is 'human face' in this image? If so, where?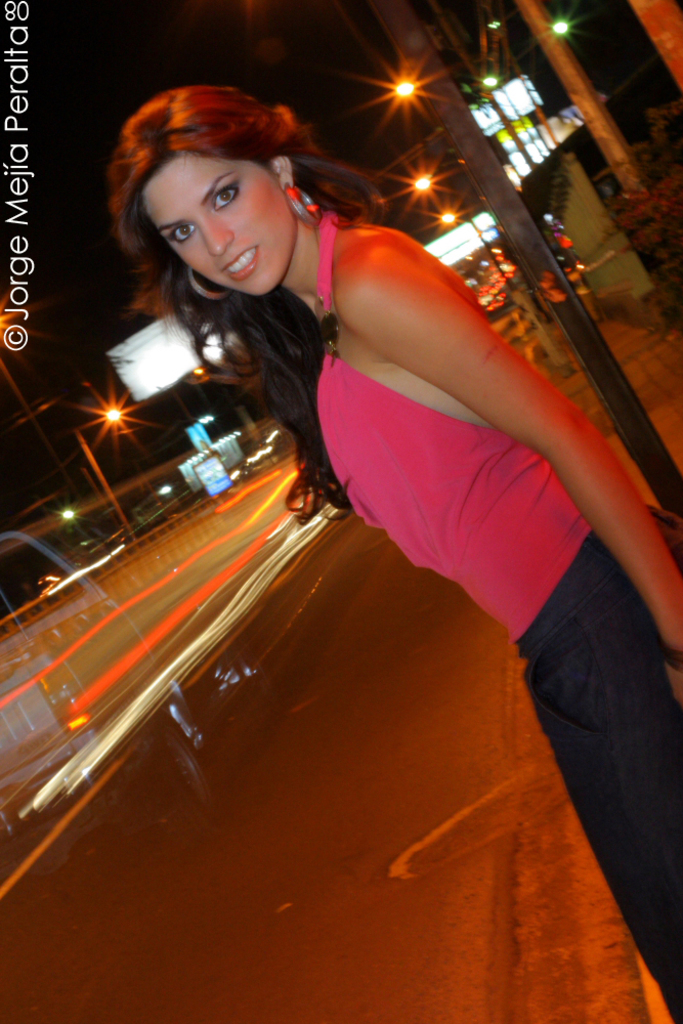
Yes, at box=[121, 118, 300, 293].
